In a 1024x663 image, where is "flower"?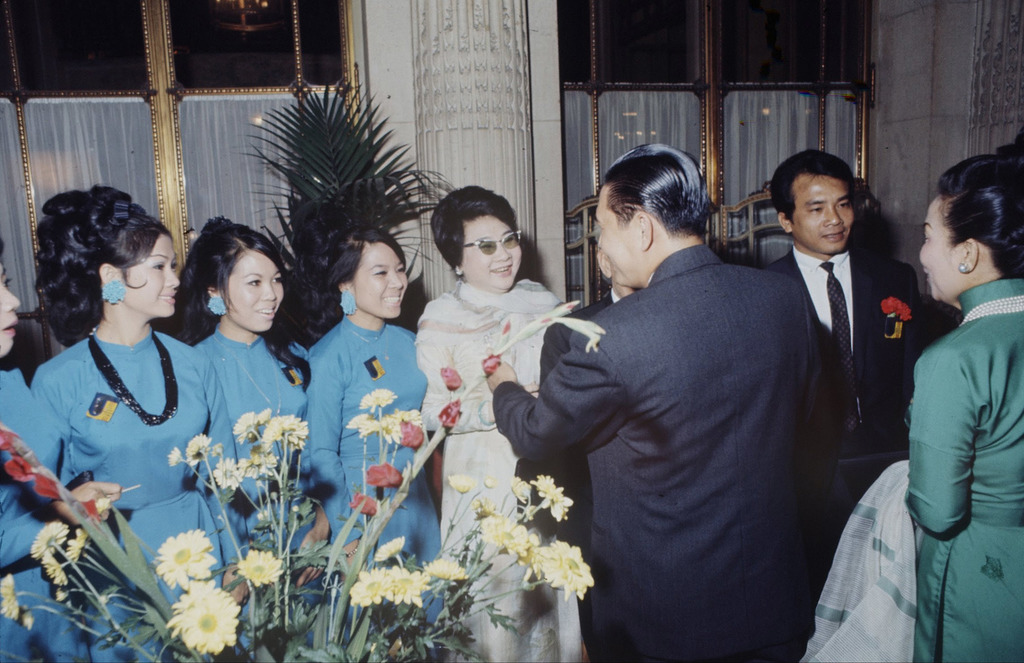
l=380, t=413, r=409, b=440.
